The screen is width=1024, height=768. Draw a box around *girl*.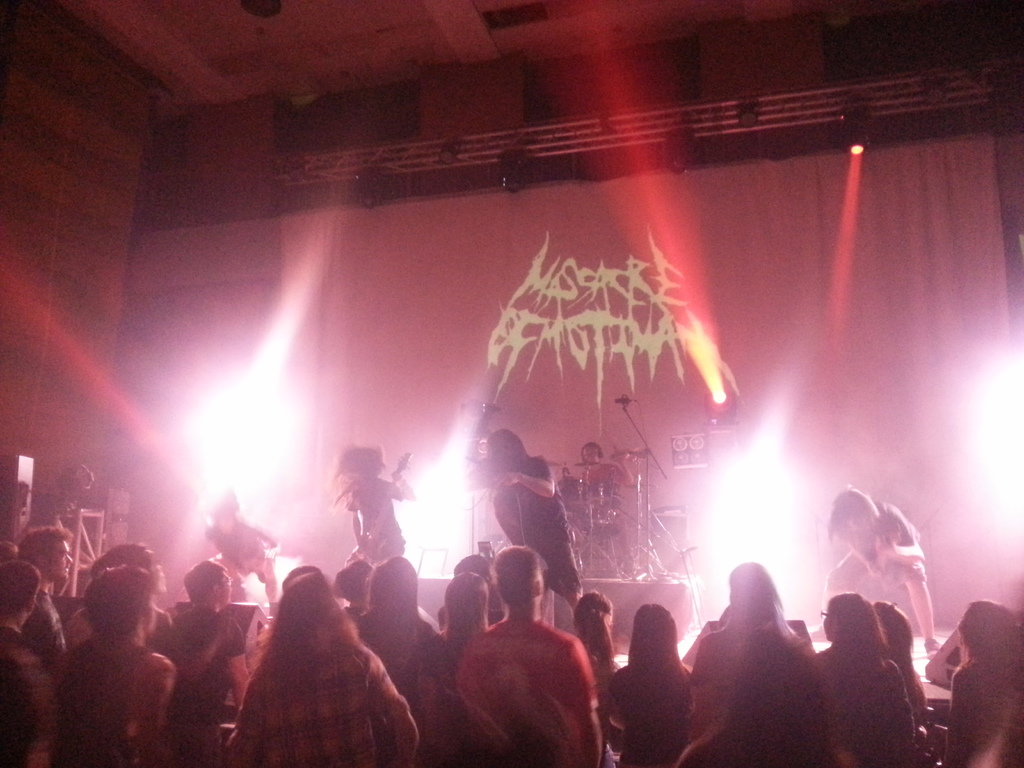
bbox=[572, 590, 619, 765].
